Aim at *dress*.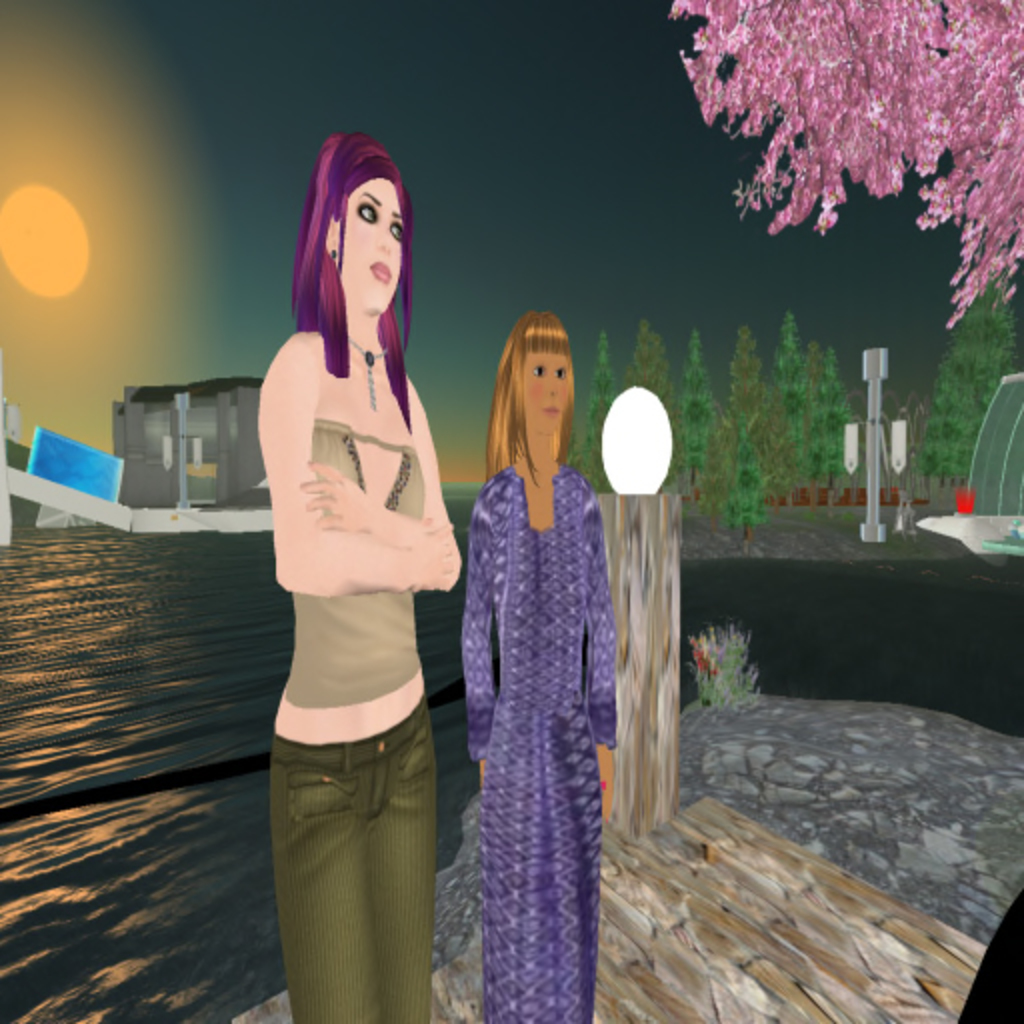
Aimed at [446, 352, 610, 980].
